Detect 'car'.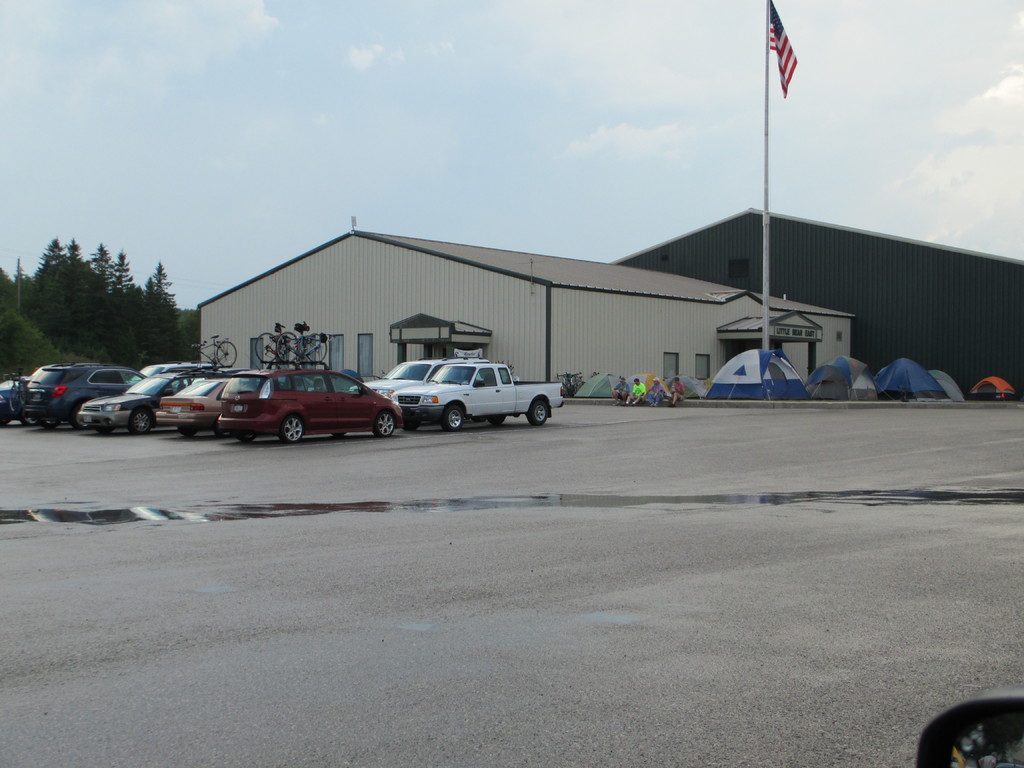
Detected at select_region(0, 378, 27, 430).
